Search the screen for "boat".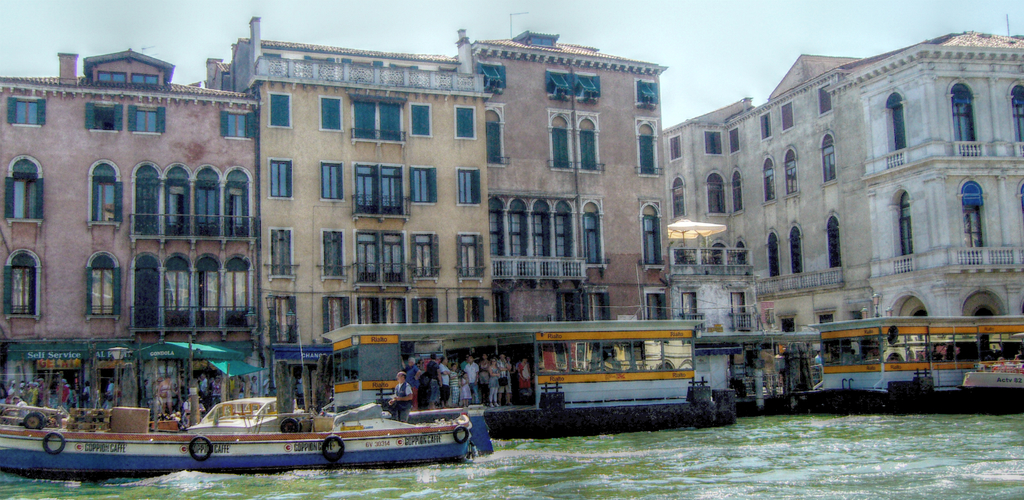
Found at 806:316:1023:419.
